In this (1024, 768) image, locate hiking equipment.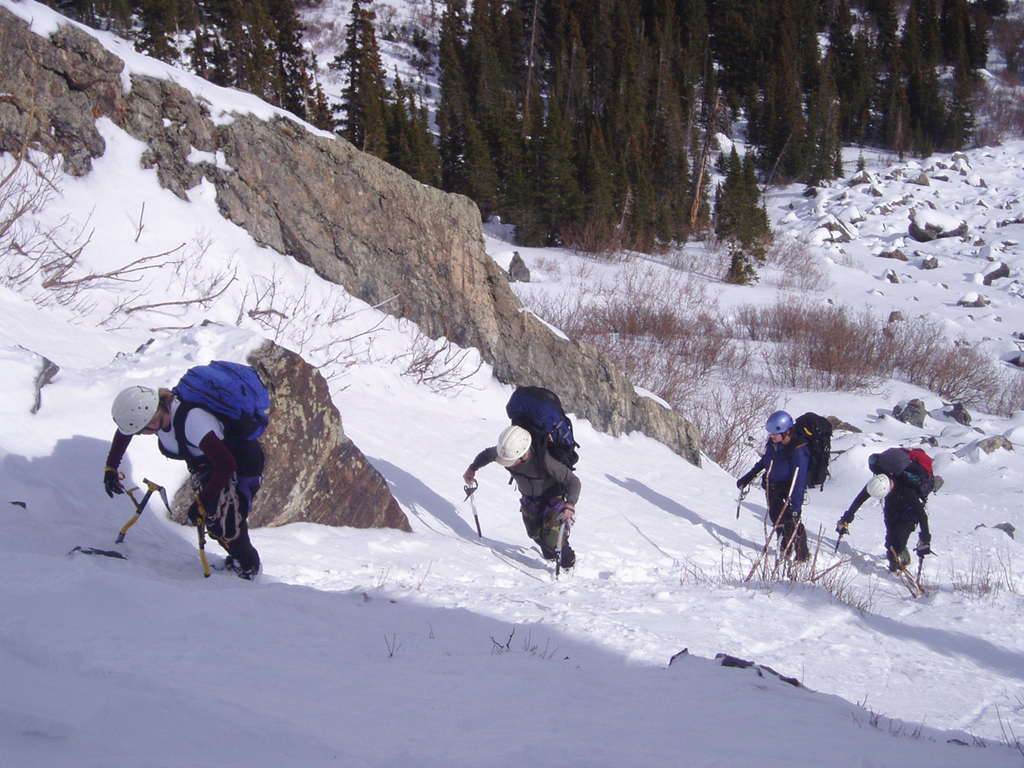
Bounding box: bbox(186, 476, 227, 595).
